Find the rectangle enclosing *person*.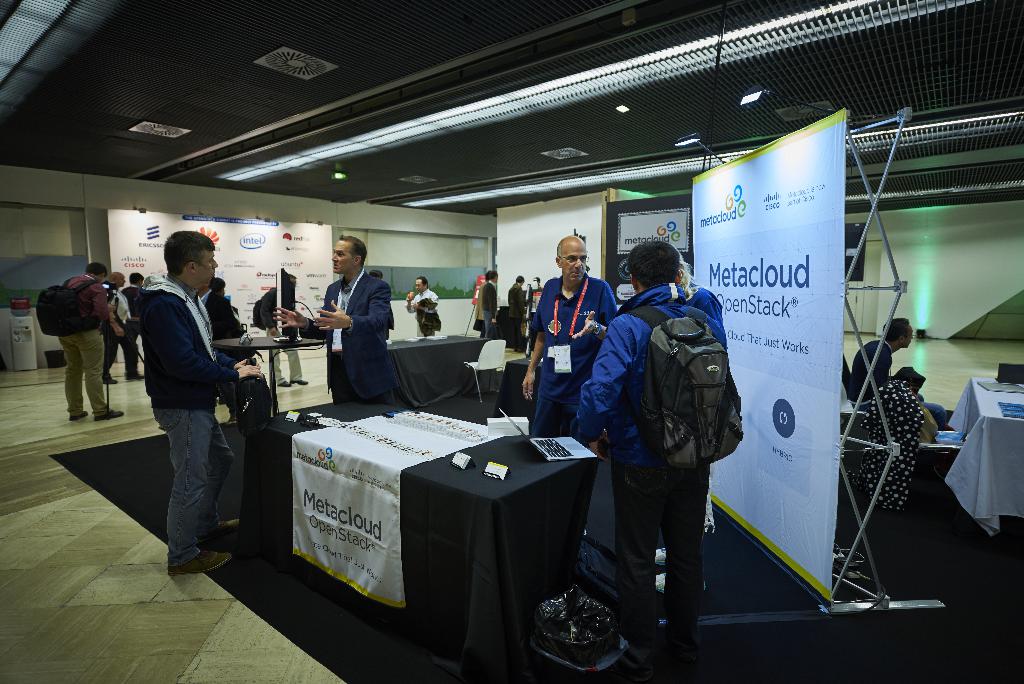
274 234 398 404.
